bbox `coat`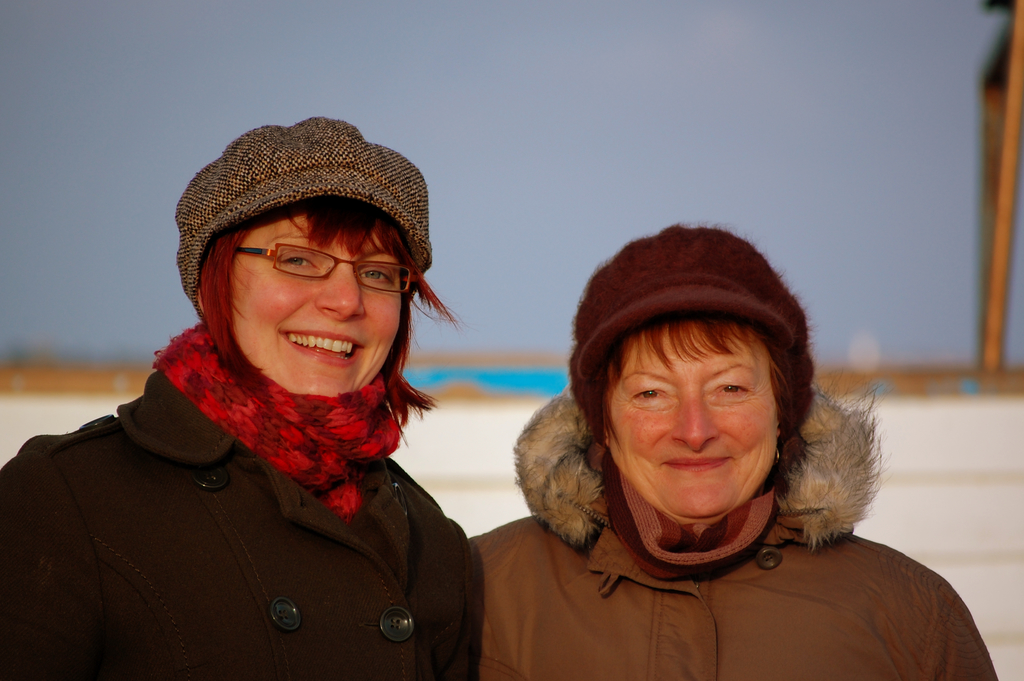
box(490, 342, 938, 680)
